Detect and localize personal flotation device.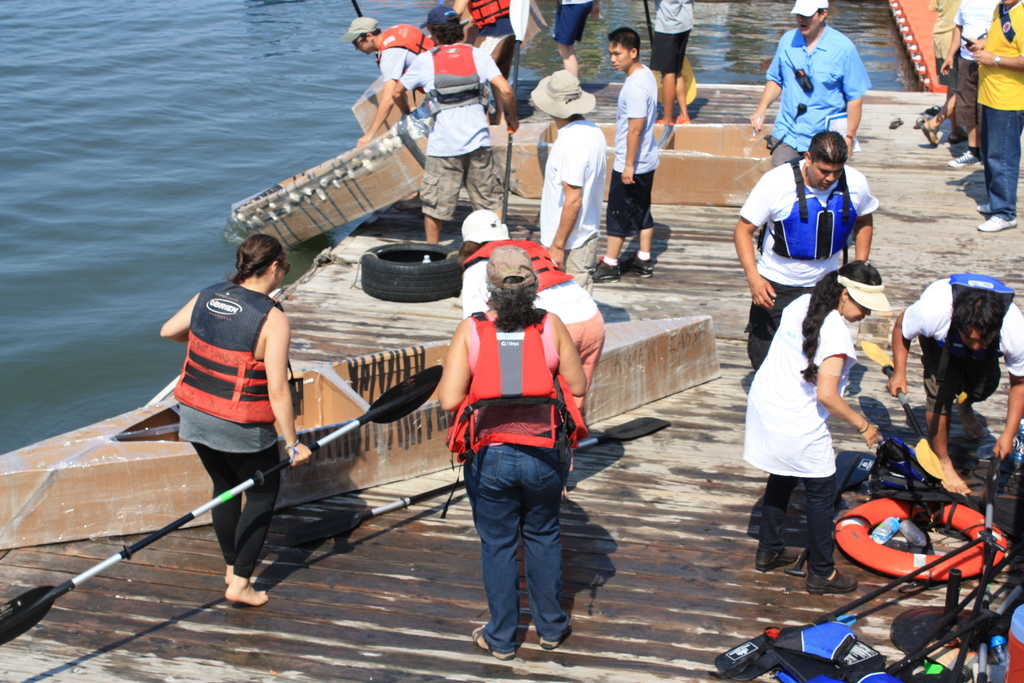
Localized at 406, 42, 499, 124.
